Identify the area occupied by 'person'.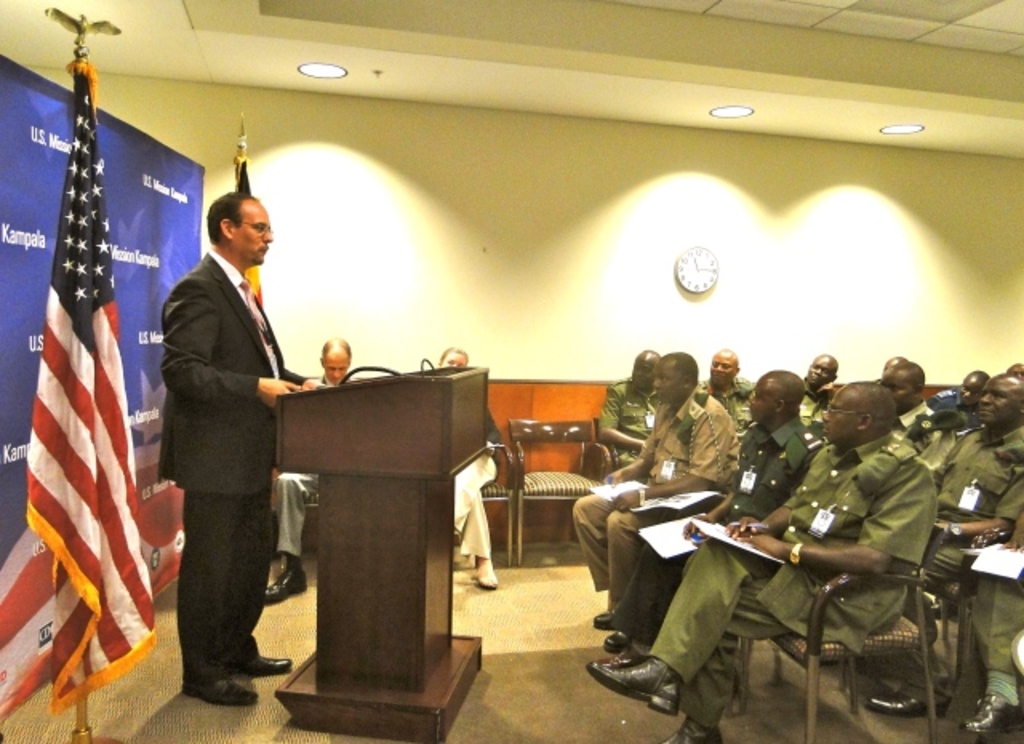
Area: 147, 189, 318, 712.
